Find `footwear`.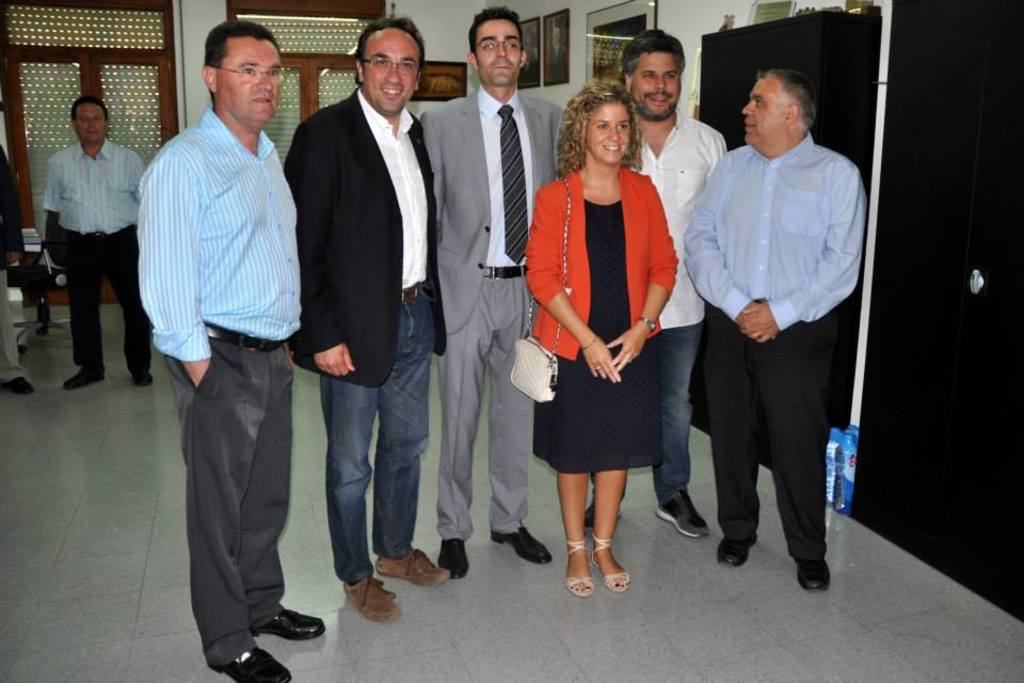
[654,491,716,539].
